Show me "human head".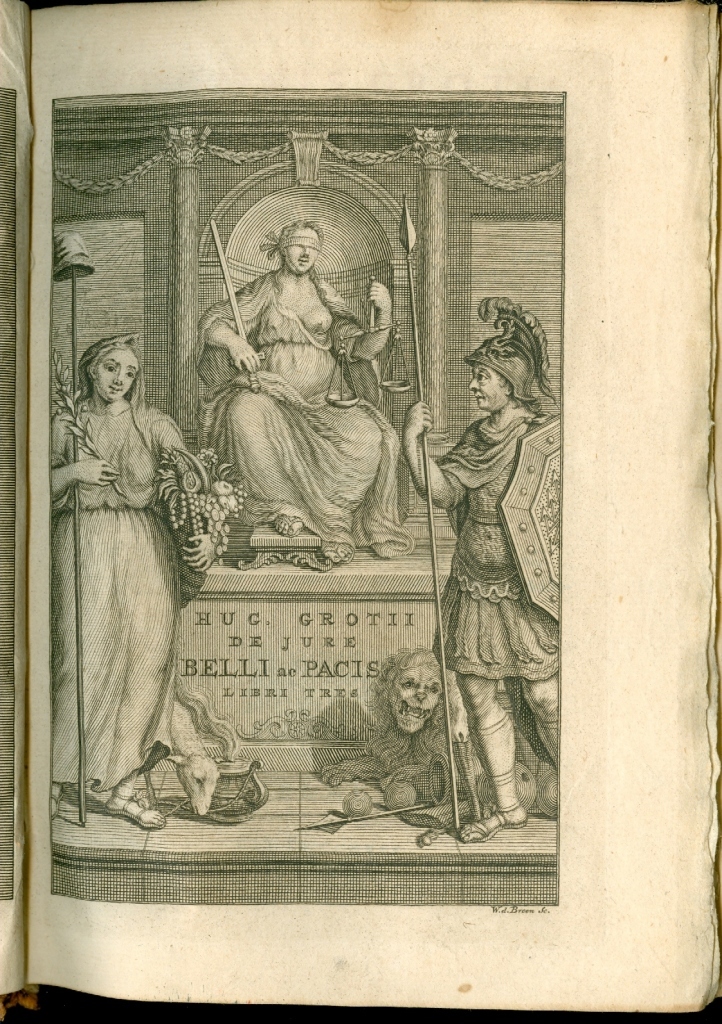
"human head" is here: rect(463, 334, 523, 412).
